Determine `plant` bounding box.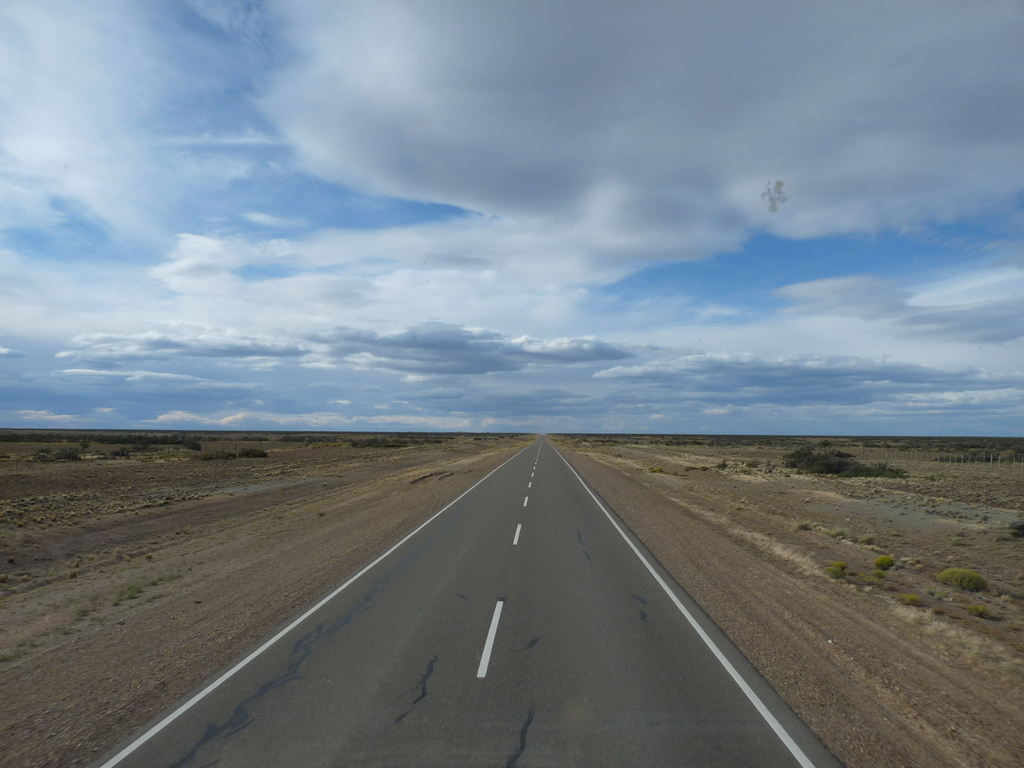
Determined: detection(144, 551, 154, 562).
